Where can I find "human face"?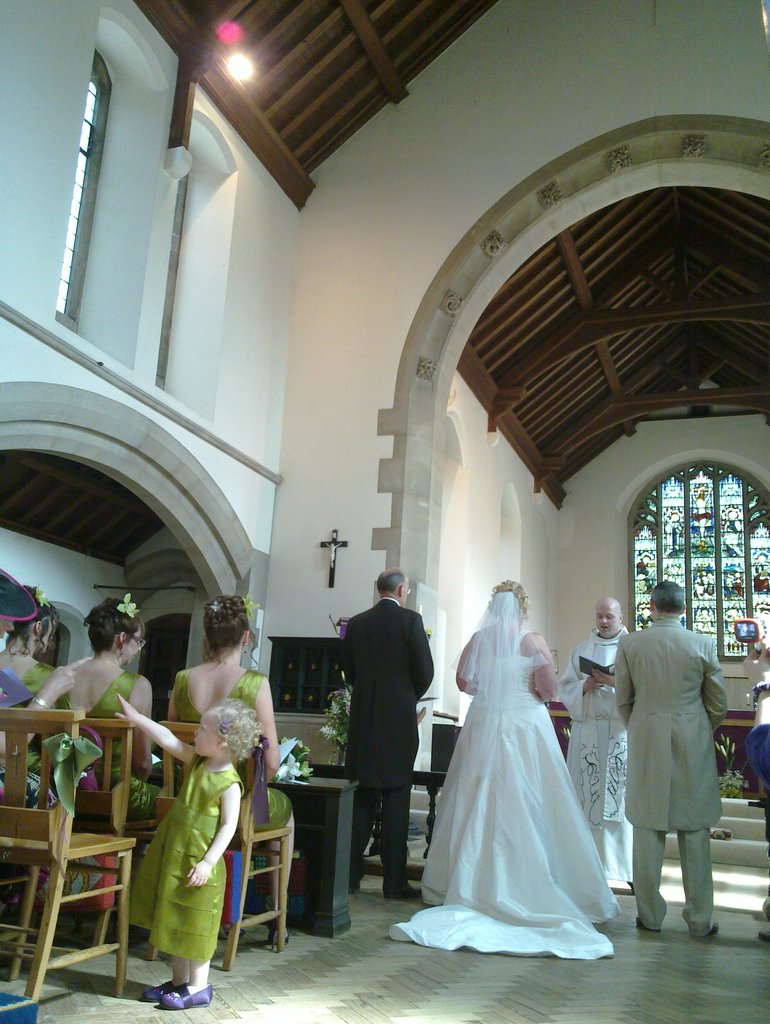
You can find it at 43, 623, 54, 656.
